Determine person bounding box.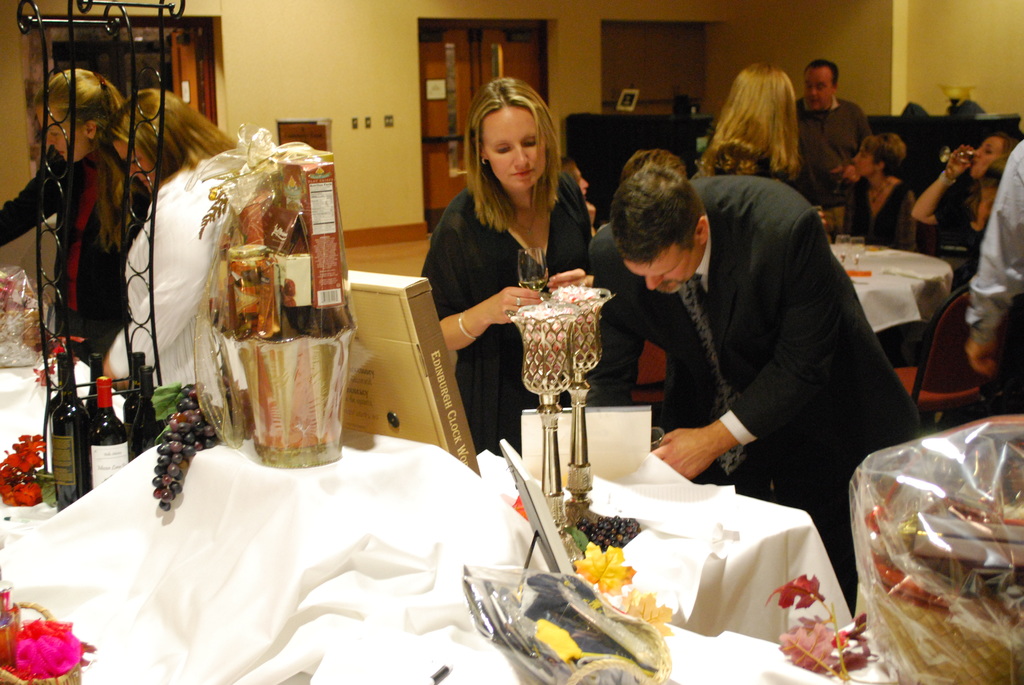
Determined: (left=959, top=134, right=1023, bottom=413).
